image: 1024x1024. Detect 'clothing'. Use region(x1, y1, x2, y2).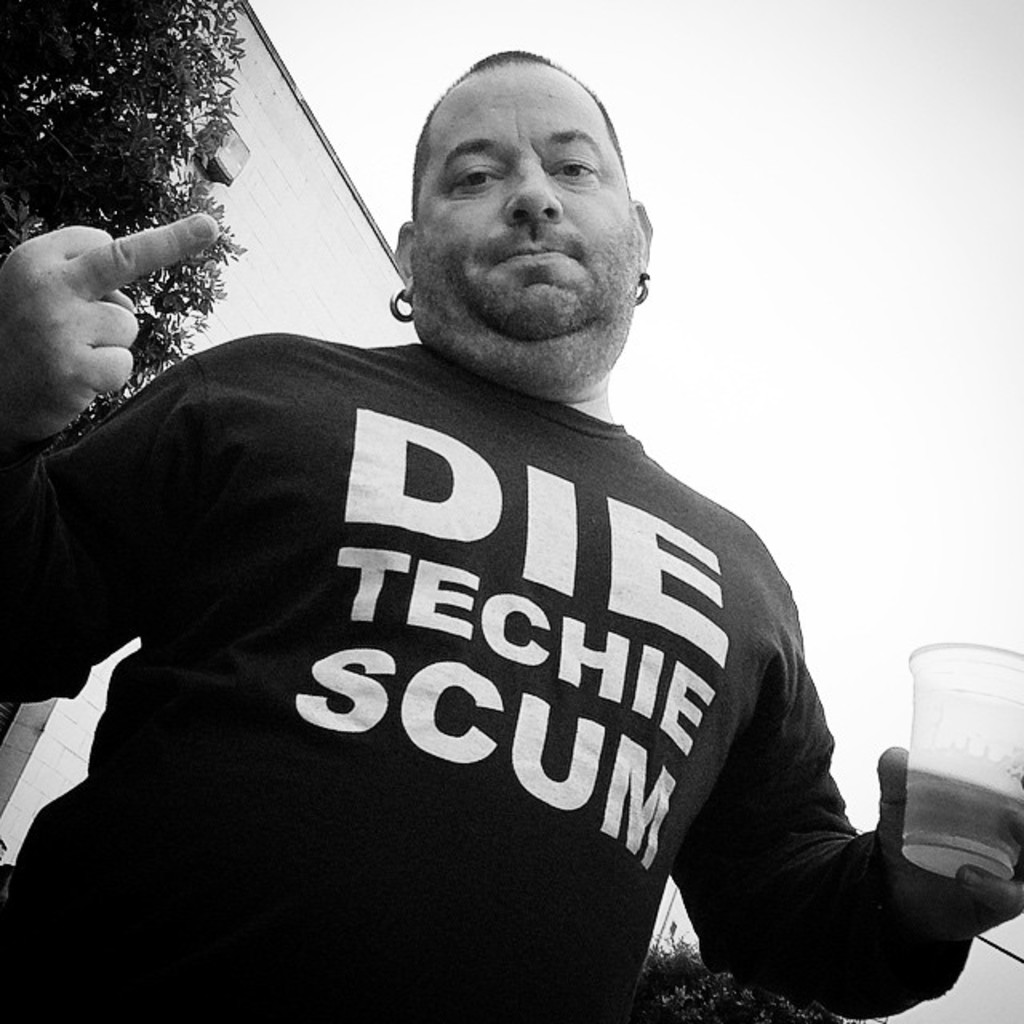
region(128, 325, 830, 1023).
